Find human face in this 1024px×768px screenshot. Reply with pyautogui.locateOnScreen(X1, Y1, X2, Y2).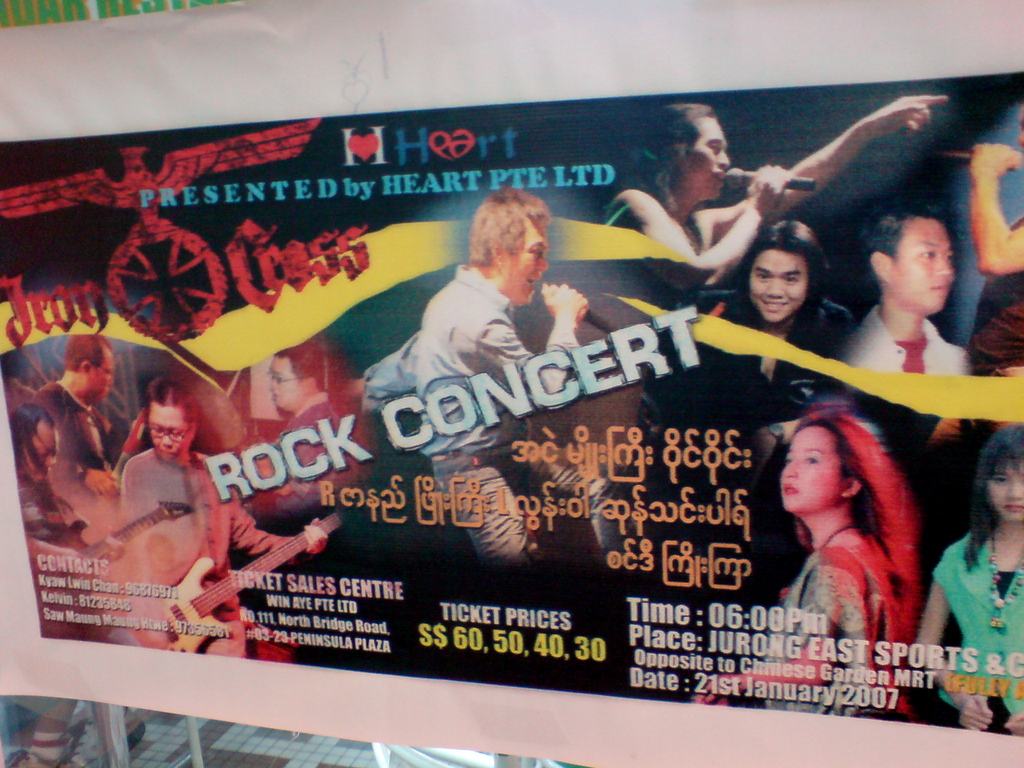
pyautogui.locateOnScreen(780, 428, 841, 518).
